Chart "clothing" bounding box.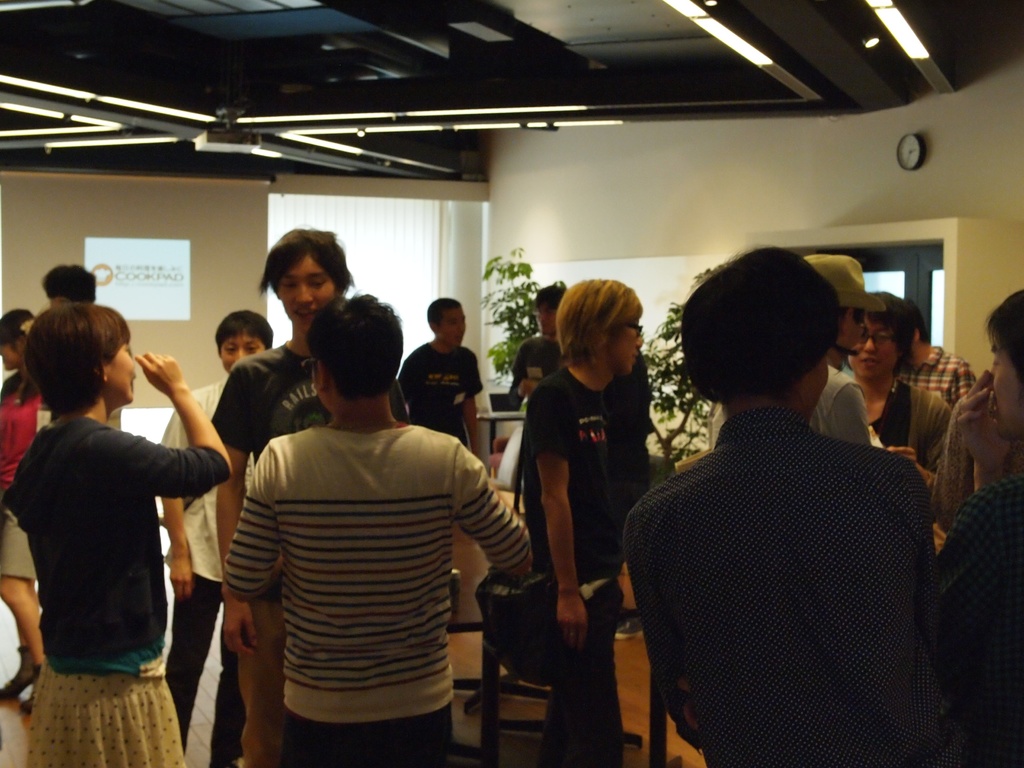
Charted: bbox=(897, 347, 972, 412).
